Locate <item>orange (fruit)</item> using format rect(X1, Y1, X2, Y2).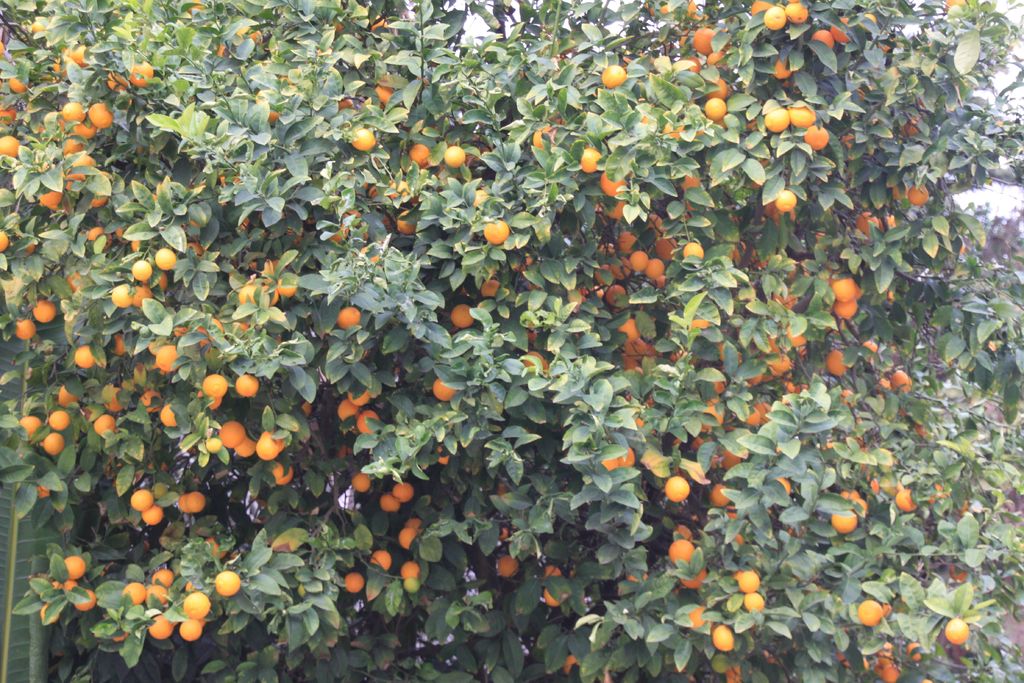
rect(407, 146, 426, 171).
